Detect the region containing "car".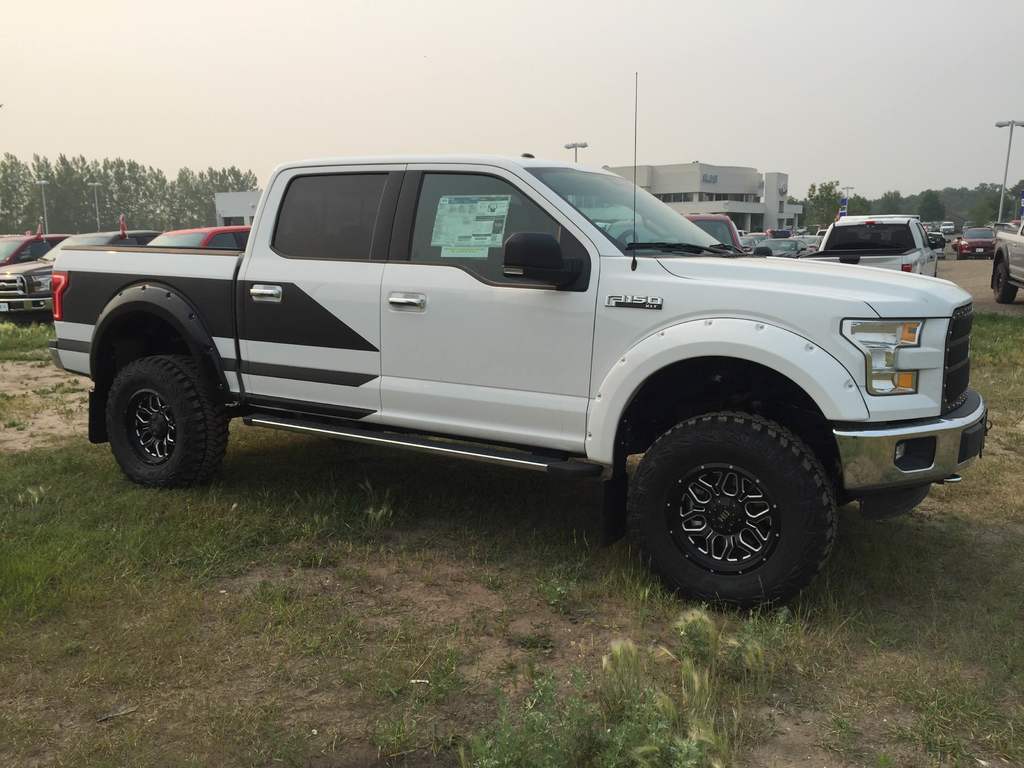
956, 223, 998, 260.
